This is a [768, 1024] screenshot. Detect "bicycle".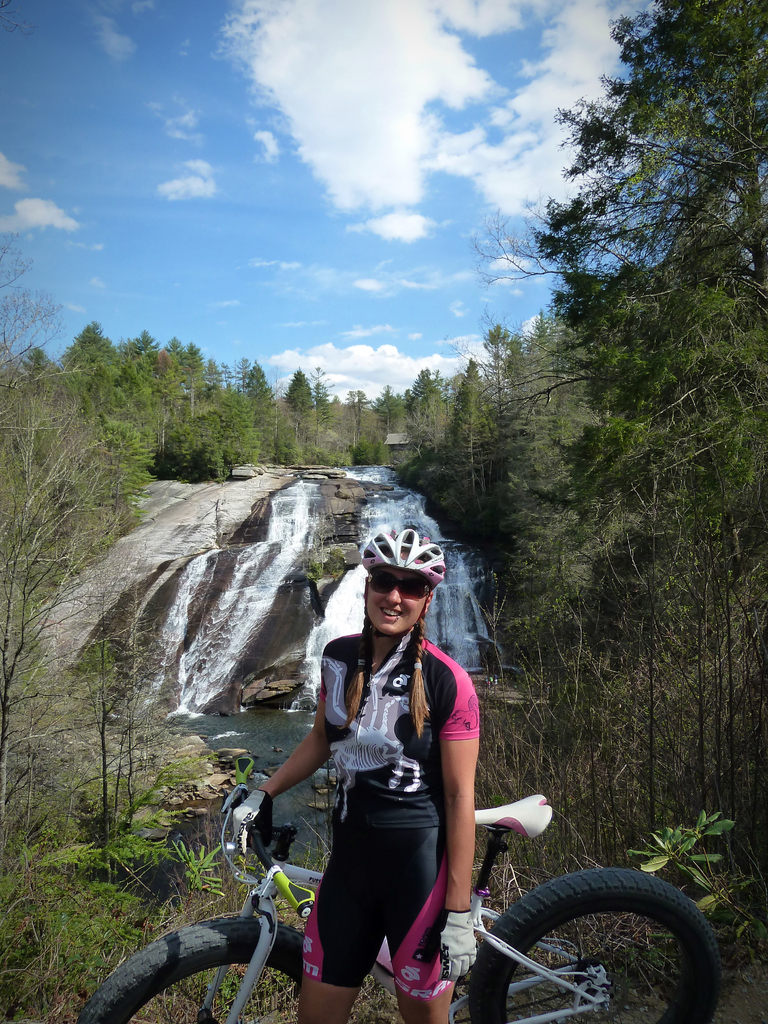
(x1=67, y1=749, x2=727, y2=1023).
